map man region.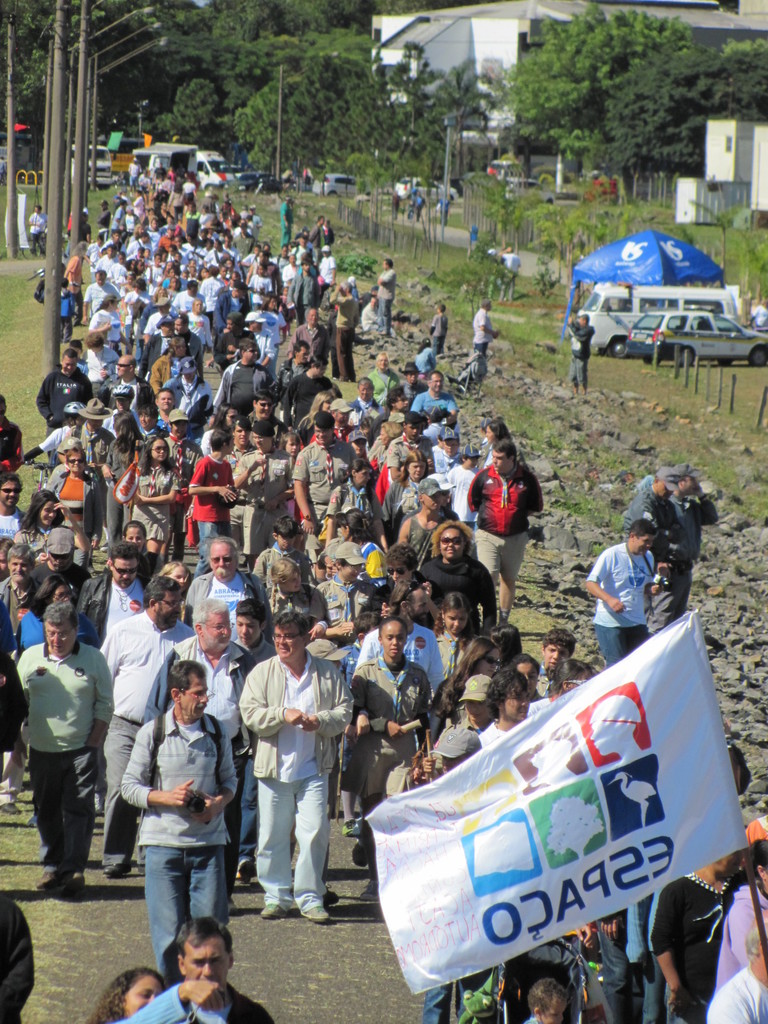
Mapped to <region>571, 313, 600, 390</region>.
